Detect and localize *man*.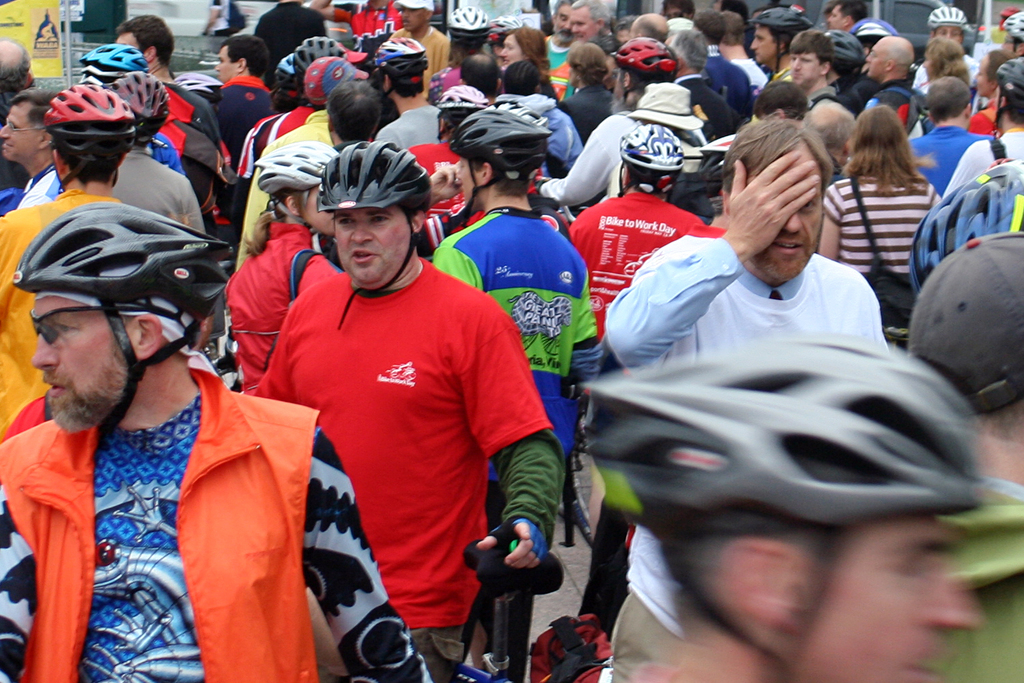
Localized at {"x1": 236, "y1": 57, "x2": 377, "y2": 262}.
